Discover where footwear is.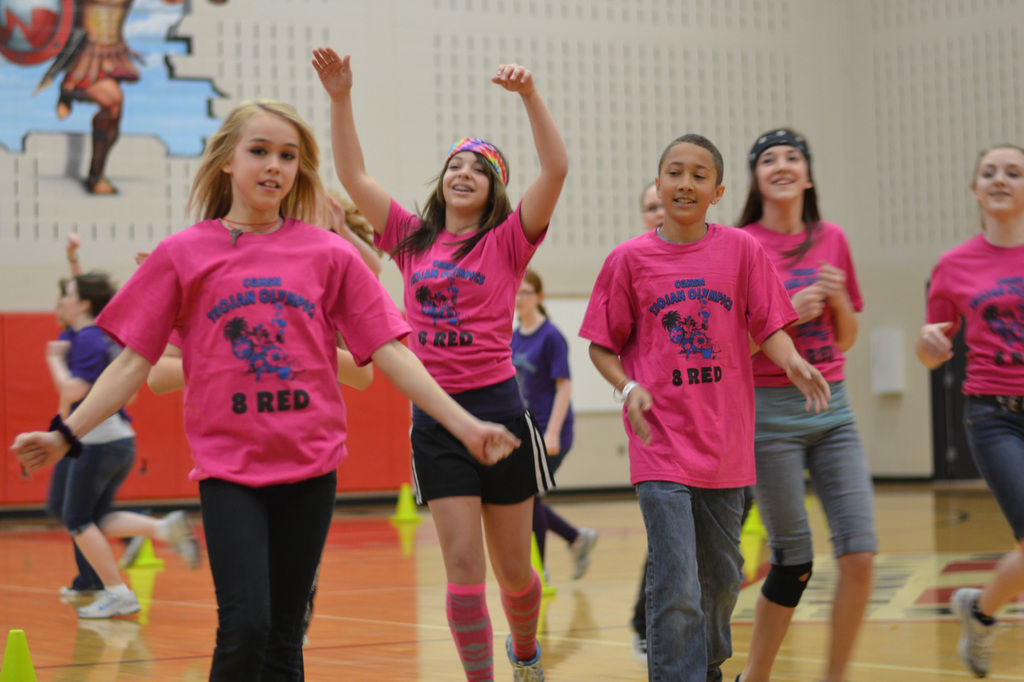
Discovered at <region>954, 581, 1000, 674</region>.
